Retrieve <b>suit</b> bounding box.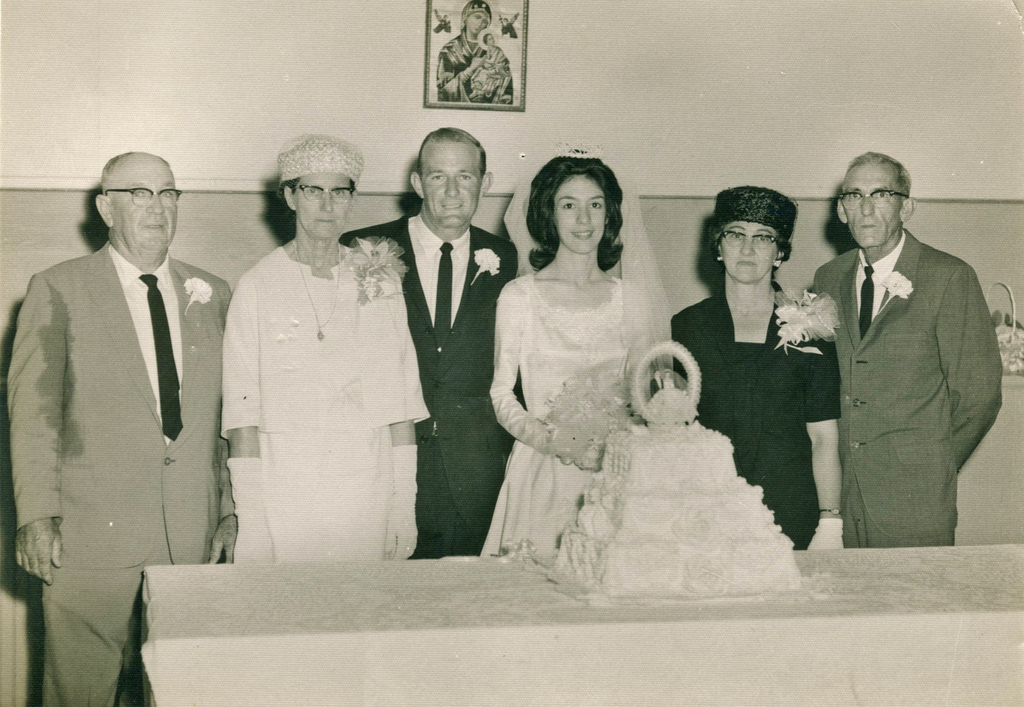
Bounding box: bbox(340, 213, 522, 564).
